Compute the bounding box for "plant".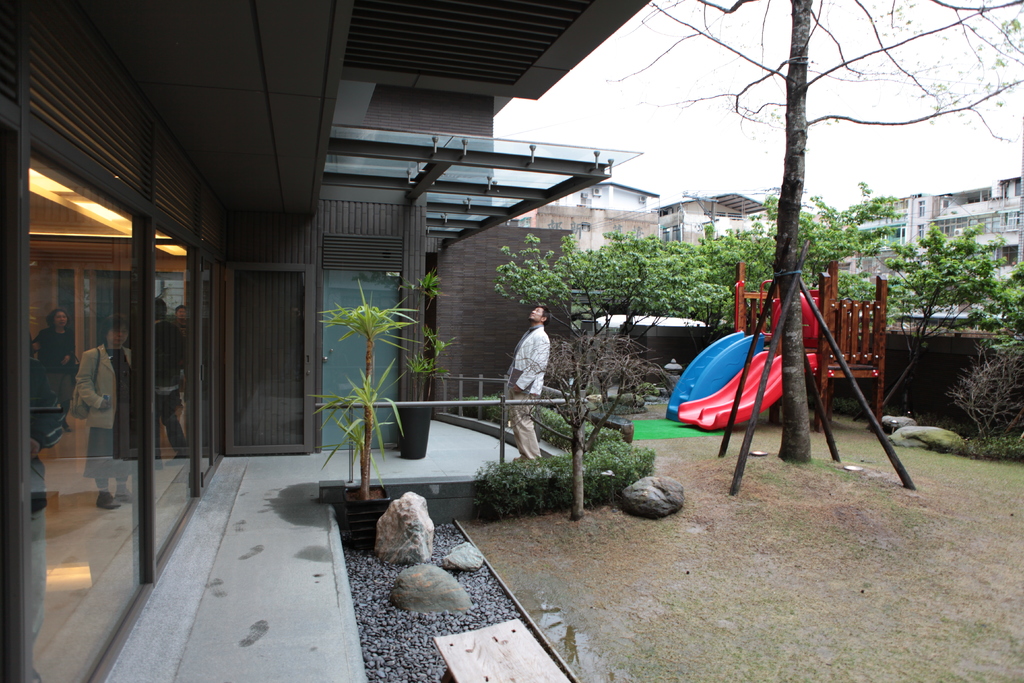
select_region(619, 436, 649, 482).
